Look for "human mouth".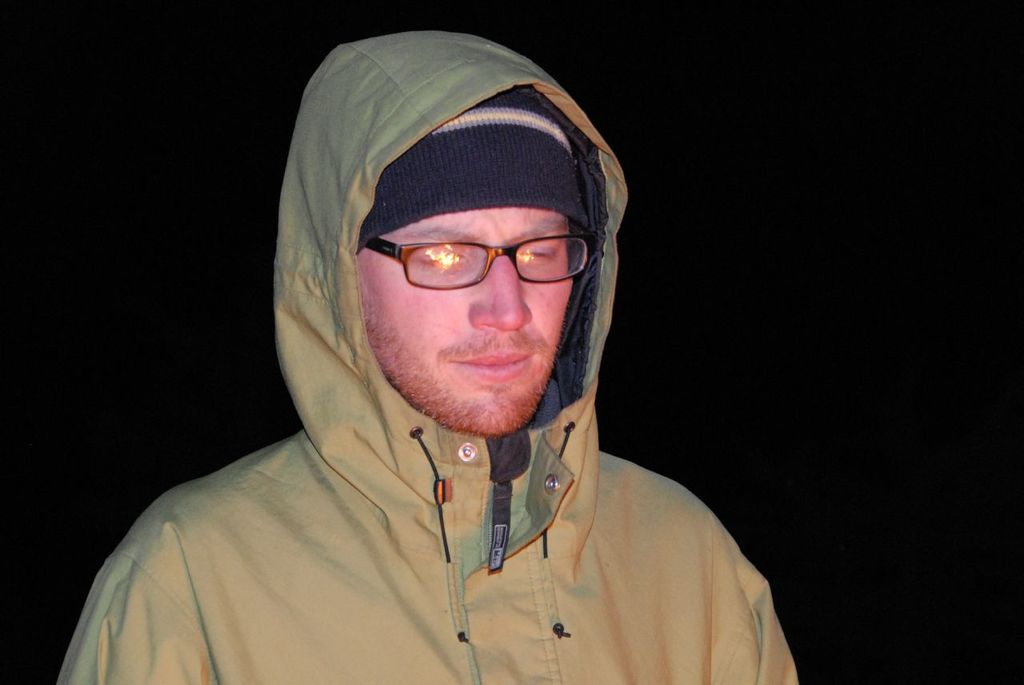
Found: [x1=454, y1=340, x2=530, y2=385].
